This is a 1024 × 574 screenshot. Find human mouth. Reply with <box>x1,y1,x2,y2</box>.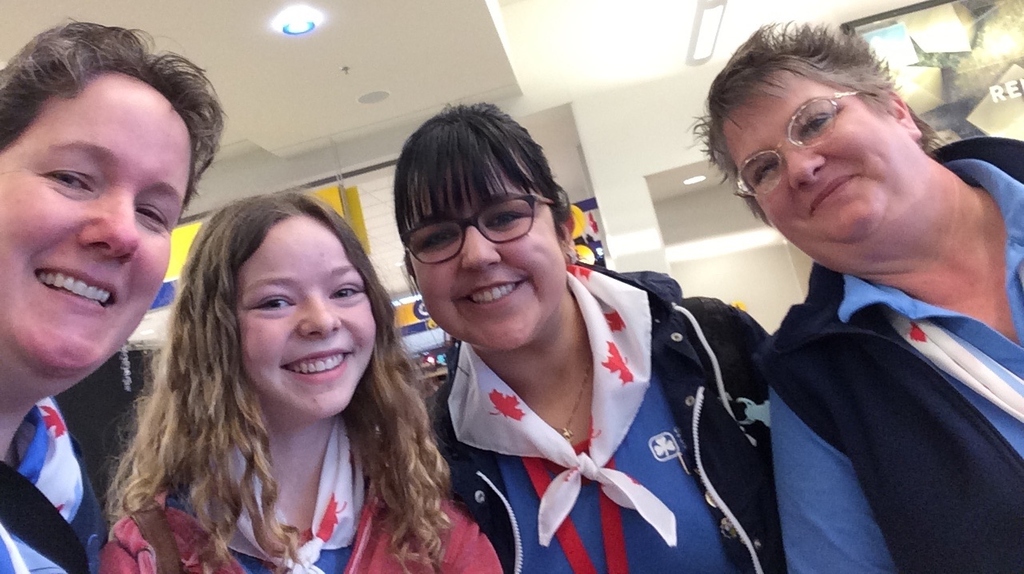
<box>456,280,534,310</box>.
